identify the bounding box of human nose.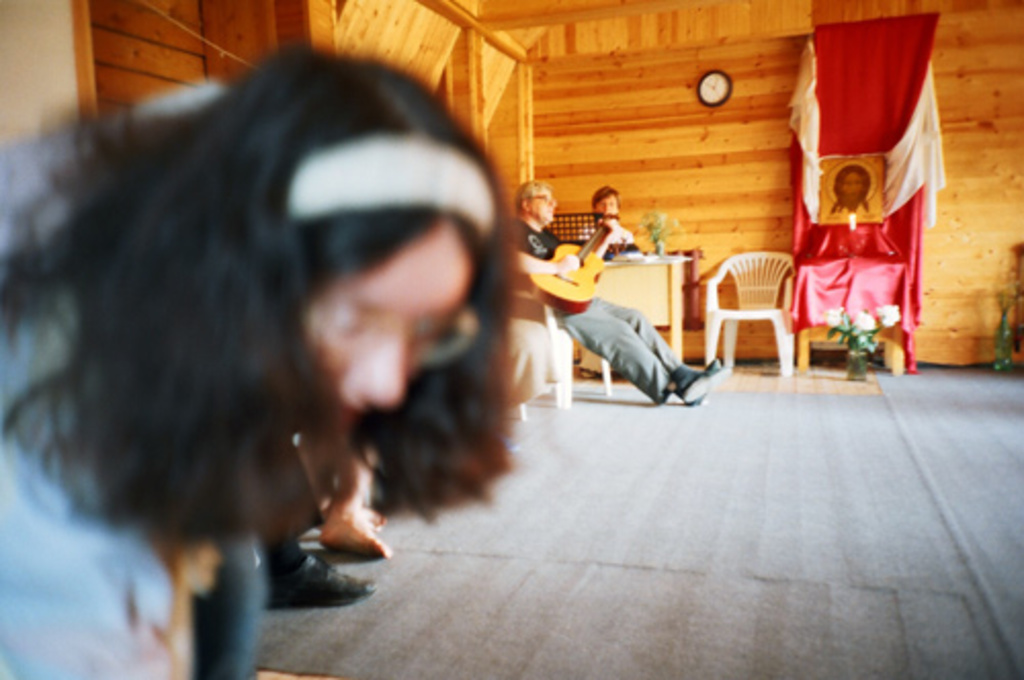
pyautogui.locateOnScreen(549, 199, 563, 211).
